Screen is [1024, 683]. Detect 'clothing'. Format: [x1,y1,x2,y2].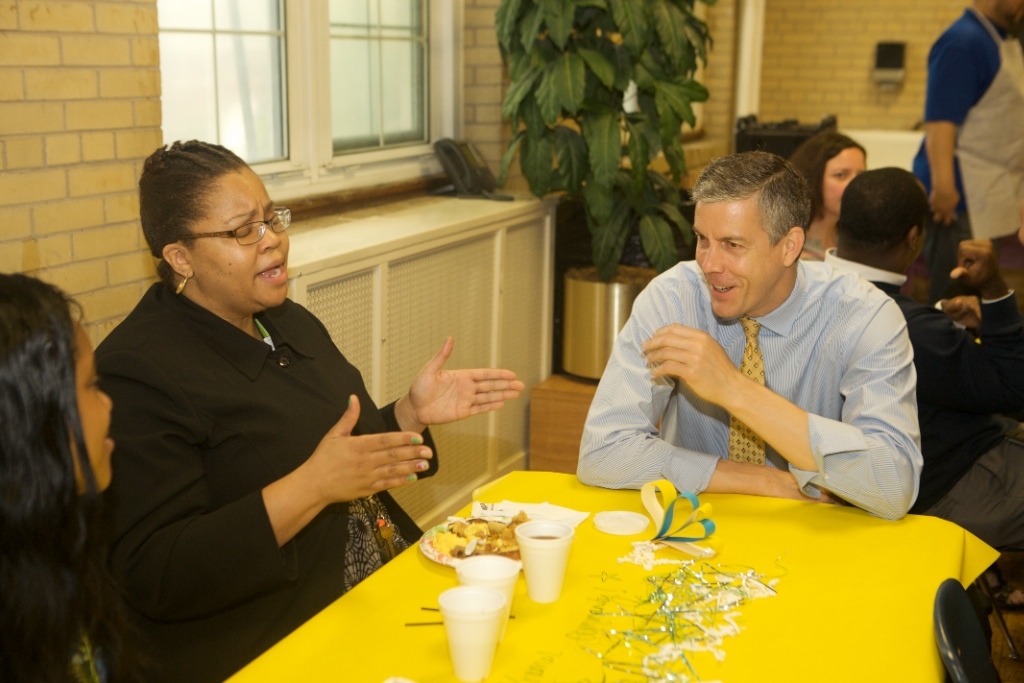
[577,251,929,528].
